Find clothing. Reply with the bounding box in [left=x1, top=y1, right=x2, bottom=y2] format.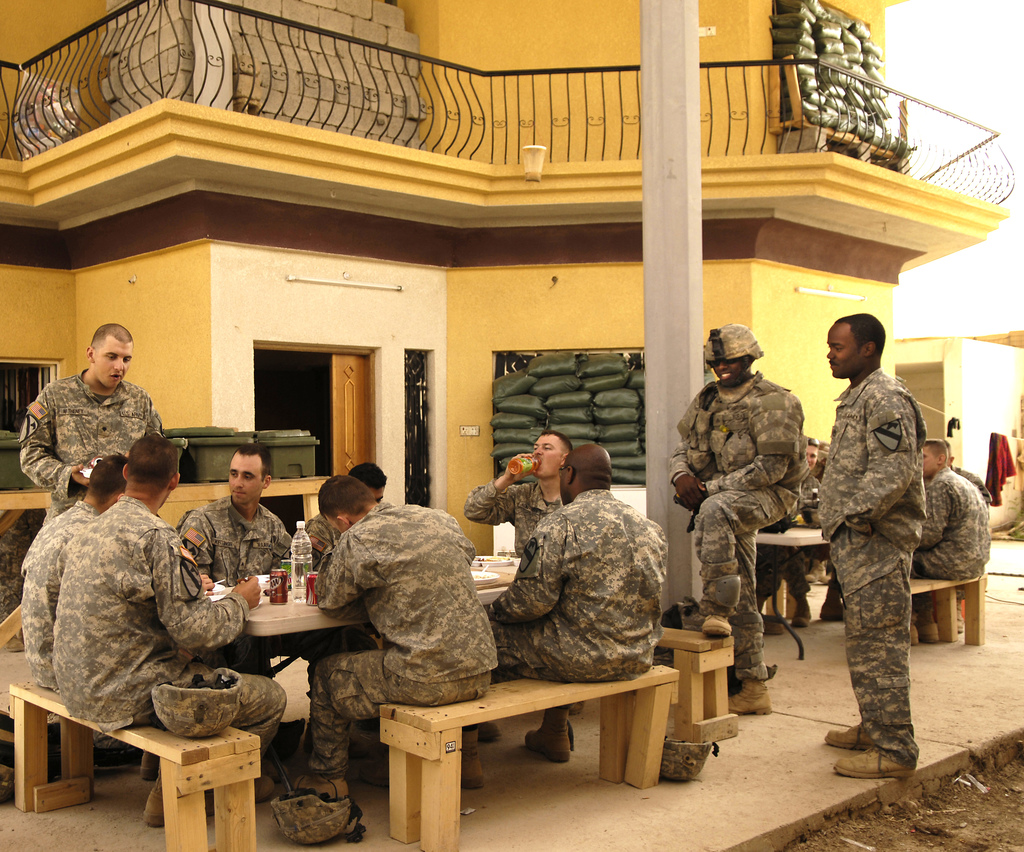
[left=919, top=465, right=995, bottom=582].
